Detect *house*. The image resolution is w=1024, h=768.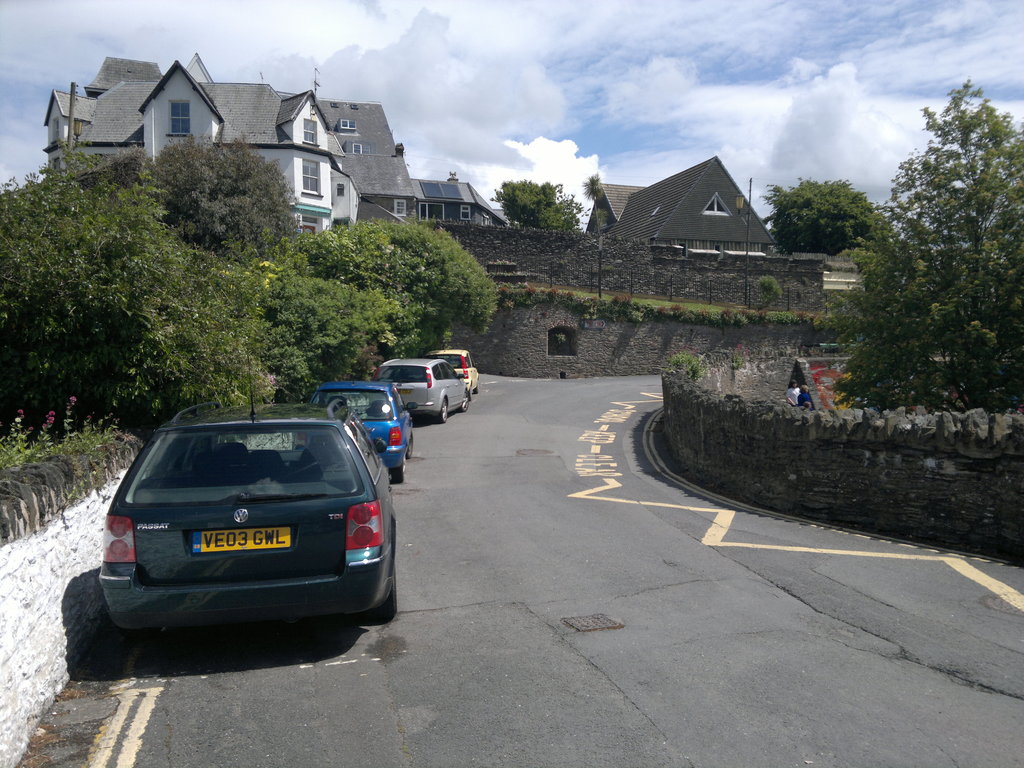
pyautogui.locateOnScreen(582, 156, 779, 255).
